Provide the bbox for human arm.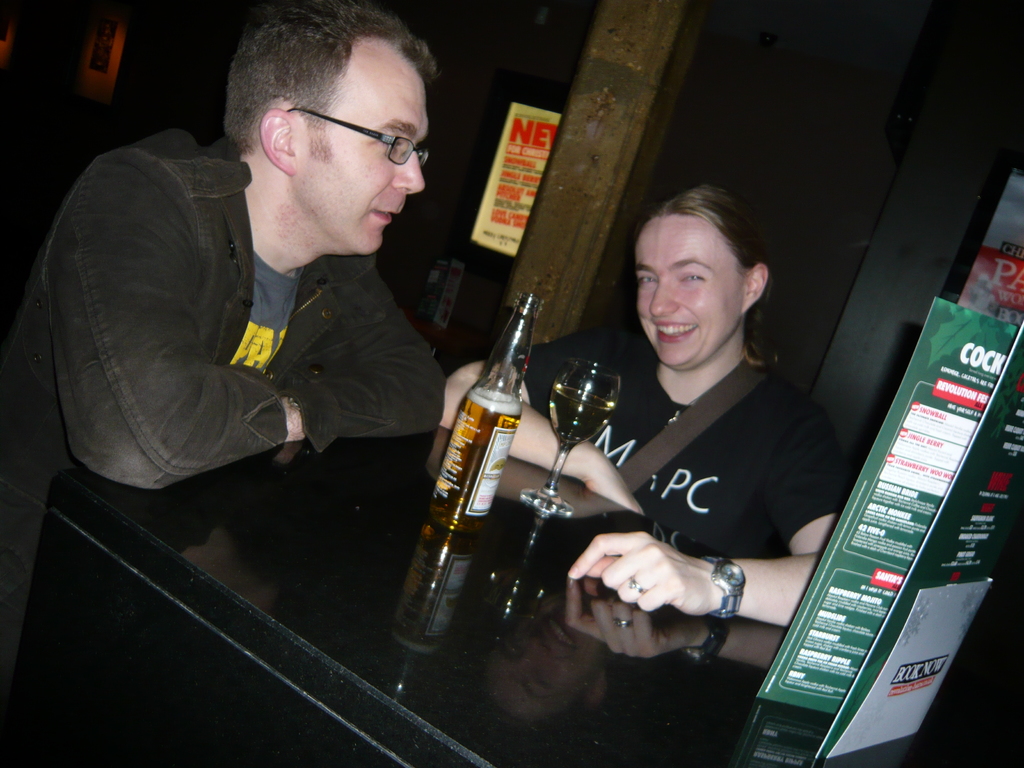
detection(44, 151, 308, 490).
